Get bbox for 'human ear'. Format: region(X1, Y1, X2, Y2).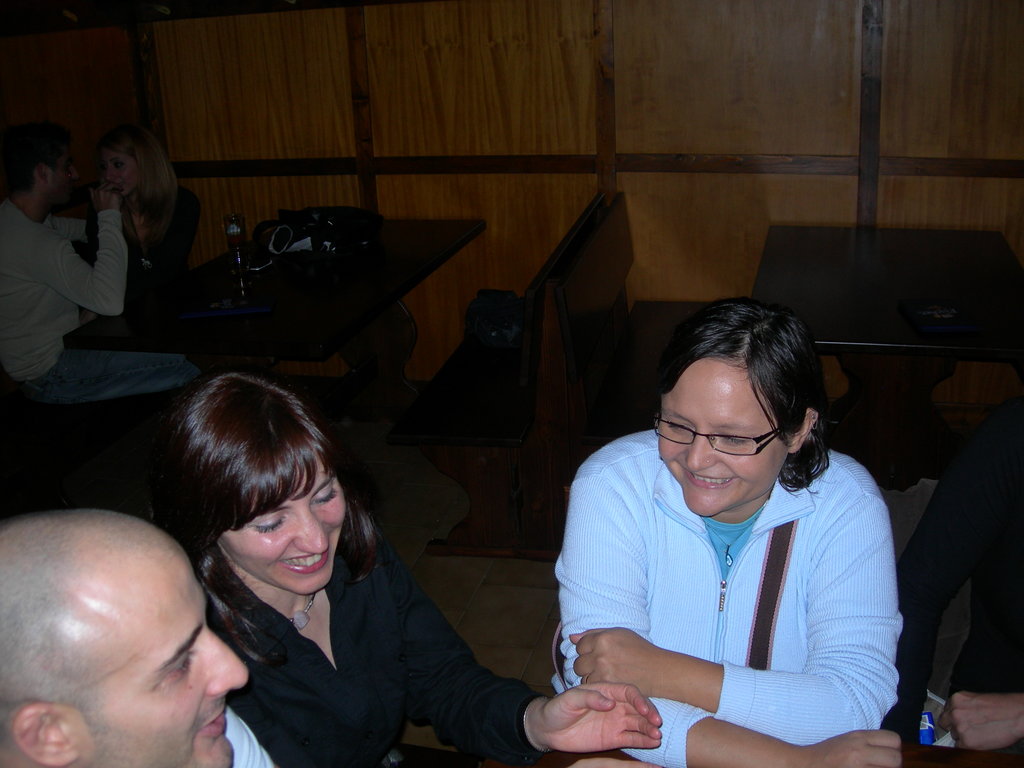
region(35, 164, 48, 187).
